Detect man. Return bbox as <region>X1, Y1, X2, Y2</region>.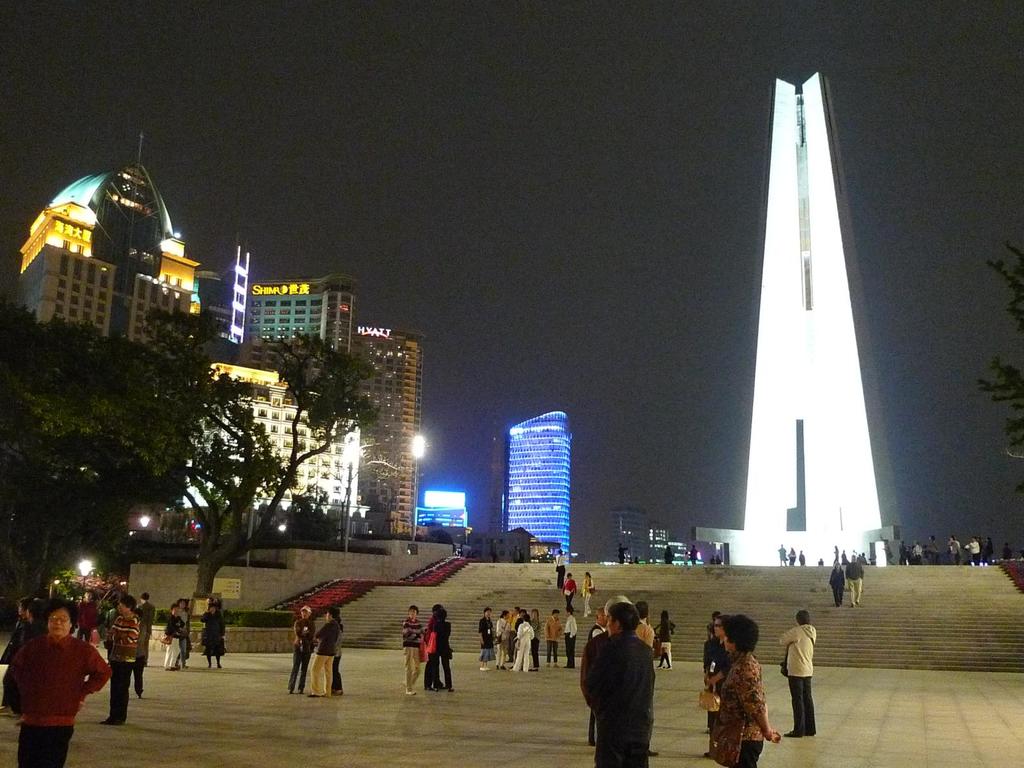
<region>628, 600, 648, 641</region>.
